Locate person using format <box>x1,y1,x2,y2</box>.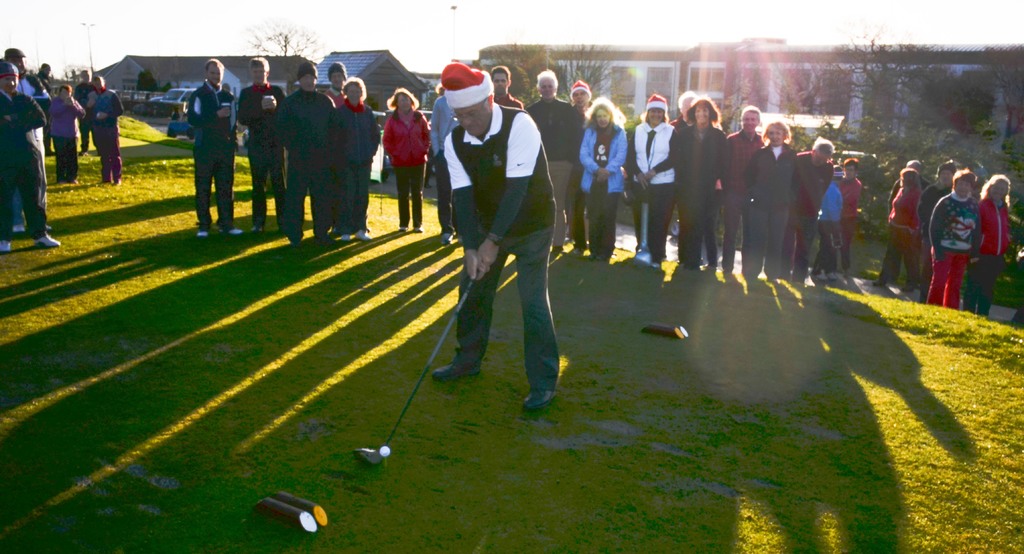
<box>87,76,123,182</box>.
